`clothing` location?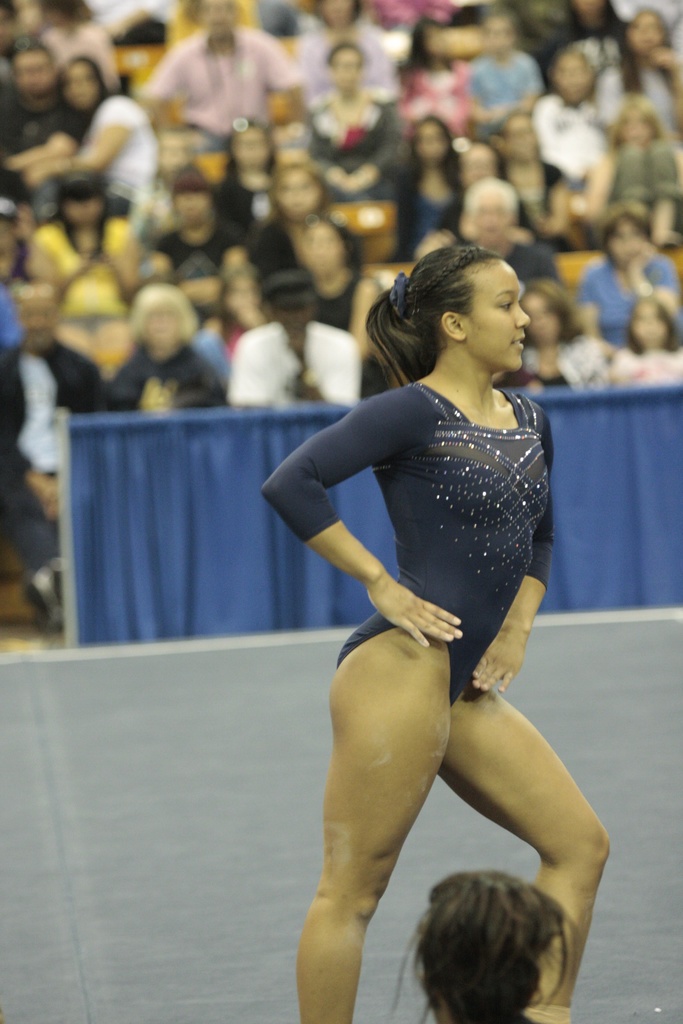
rect(265, 384, 554, 706)
